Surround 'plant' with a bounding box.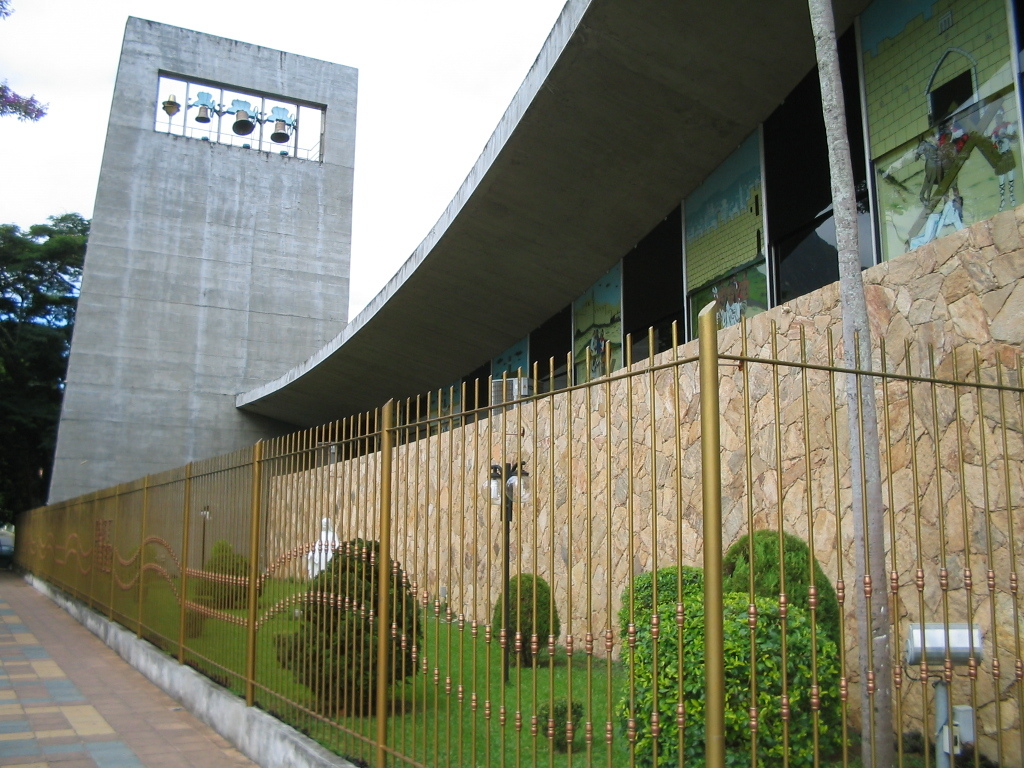
Rect(622, 566, 709, 602).
